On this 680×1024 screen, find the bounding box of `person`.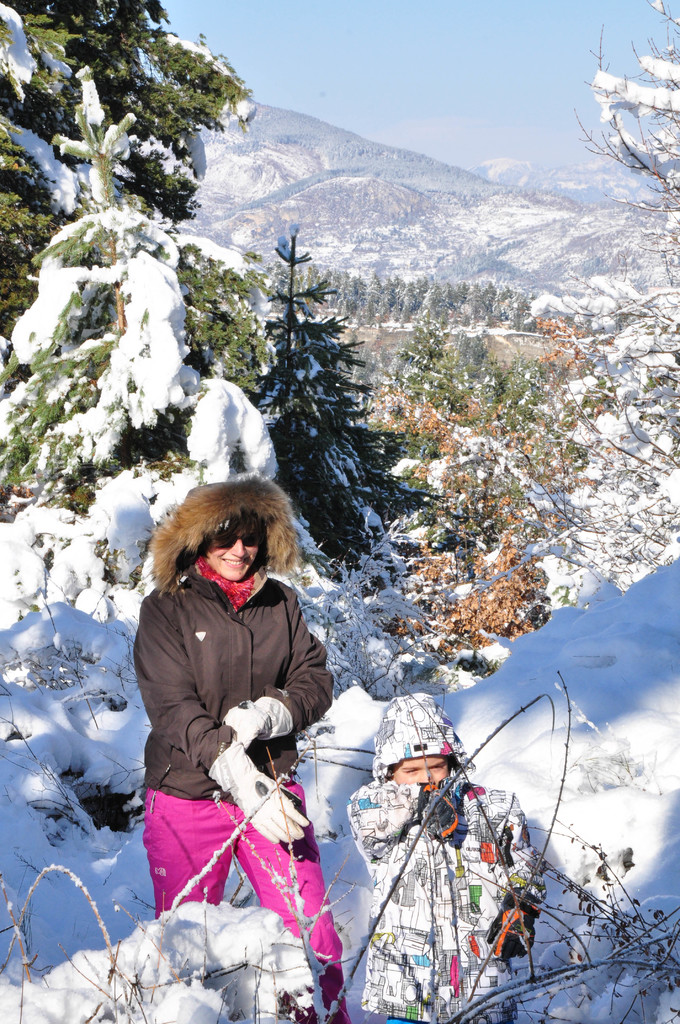
Bounding box: 131,474,348,1023.
